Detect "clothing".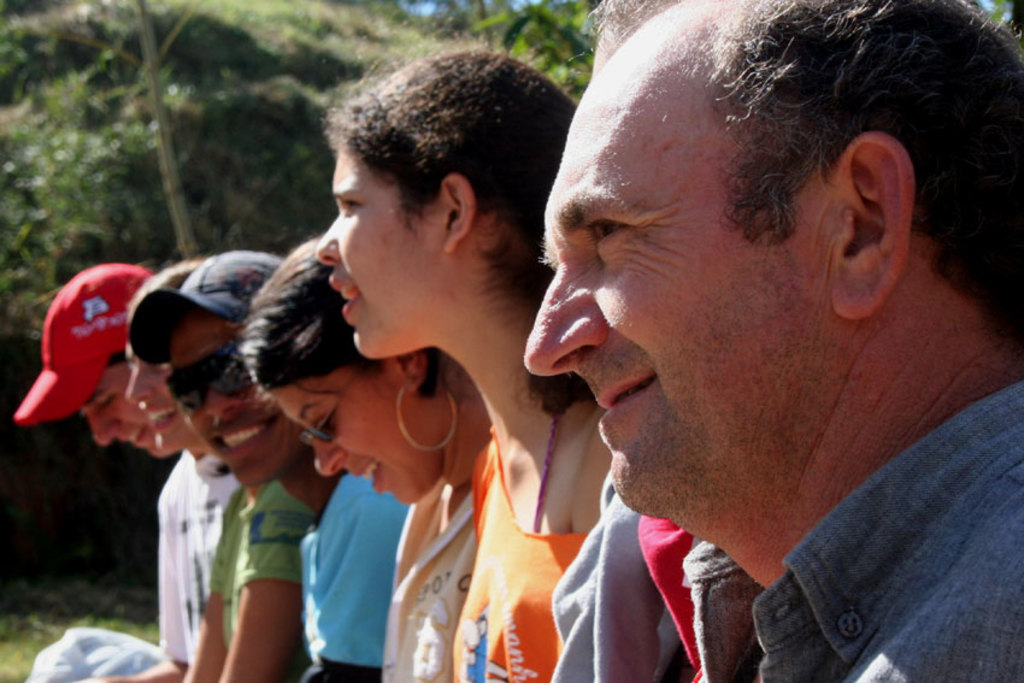
Detected at box(161, 447, 252, 678).
